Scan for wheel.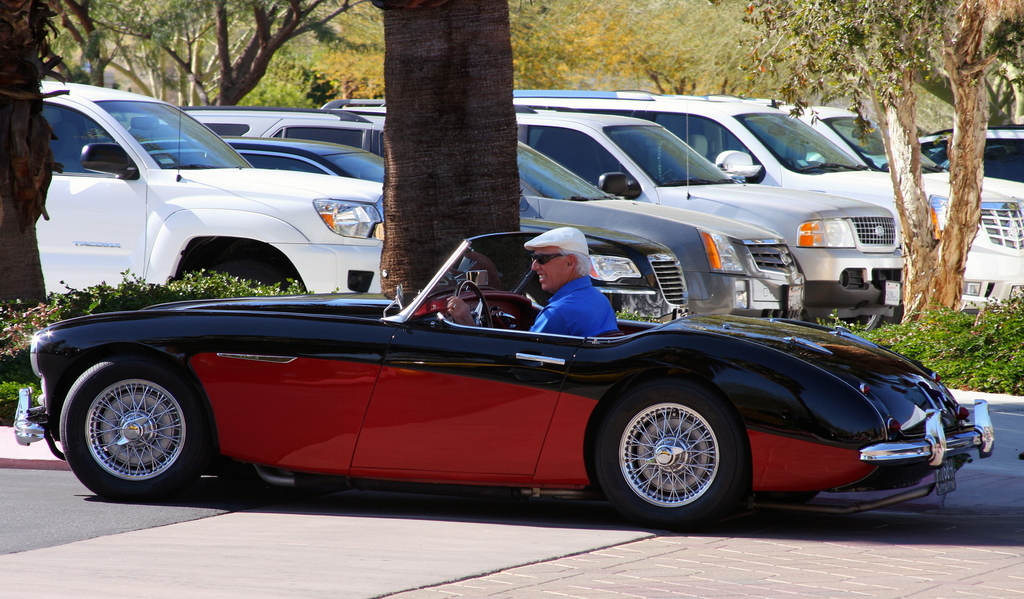
Scan result: locate(58, 356, 210, 501).
